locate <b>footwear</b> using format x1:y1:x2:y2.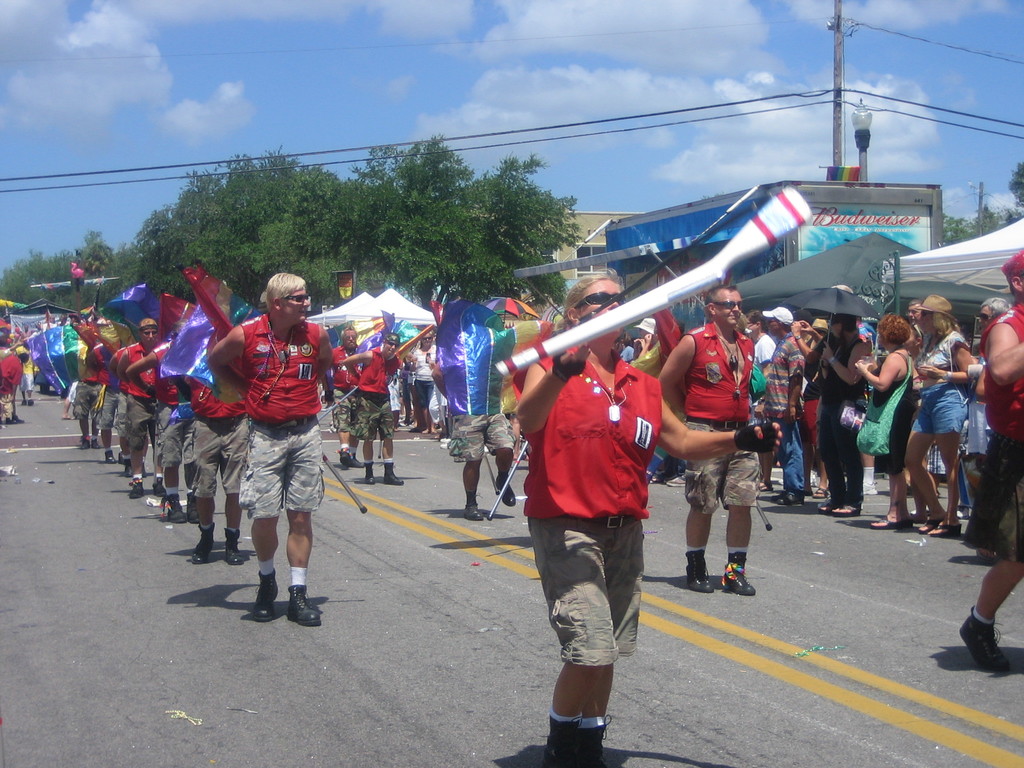
356:451:364:468.
